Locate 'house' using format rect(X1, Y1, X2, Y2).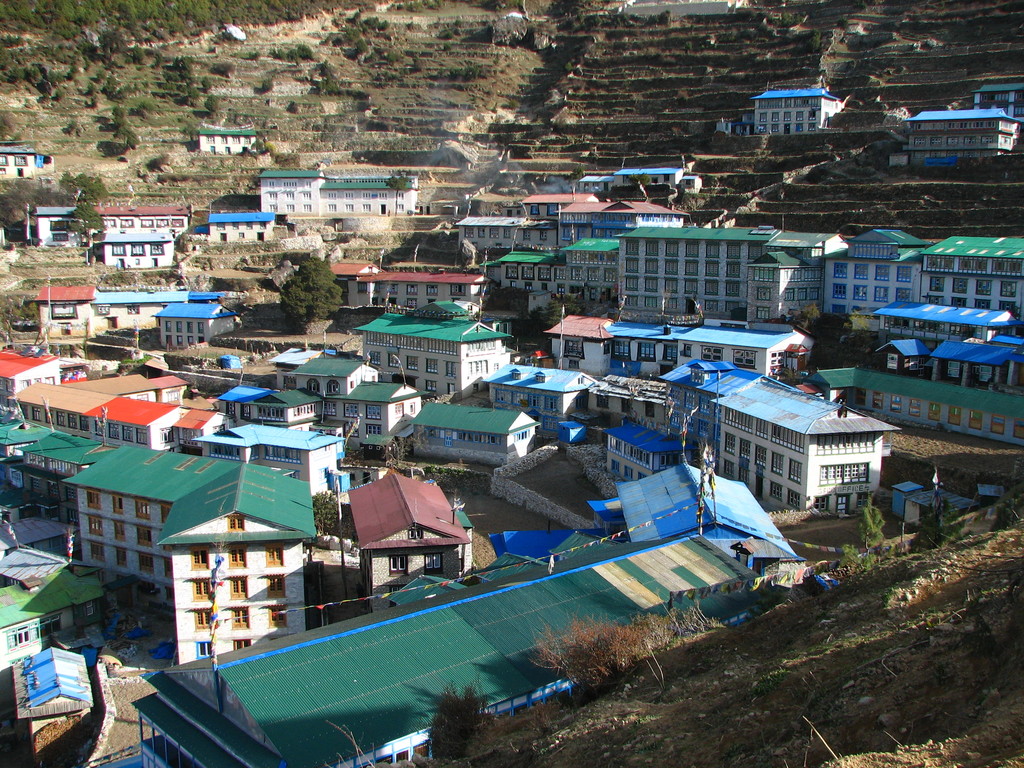
rect(92, 223, 181, 268).
